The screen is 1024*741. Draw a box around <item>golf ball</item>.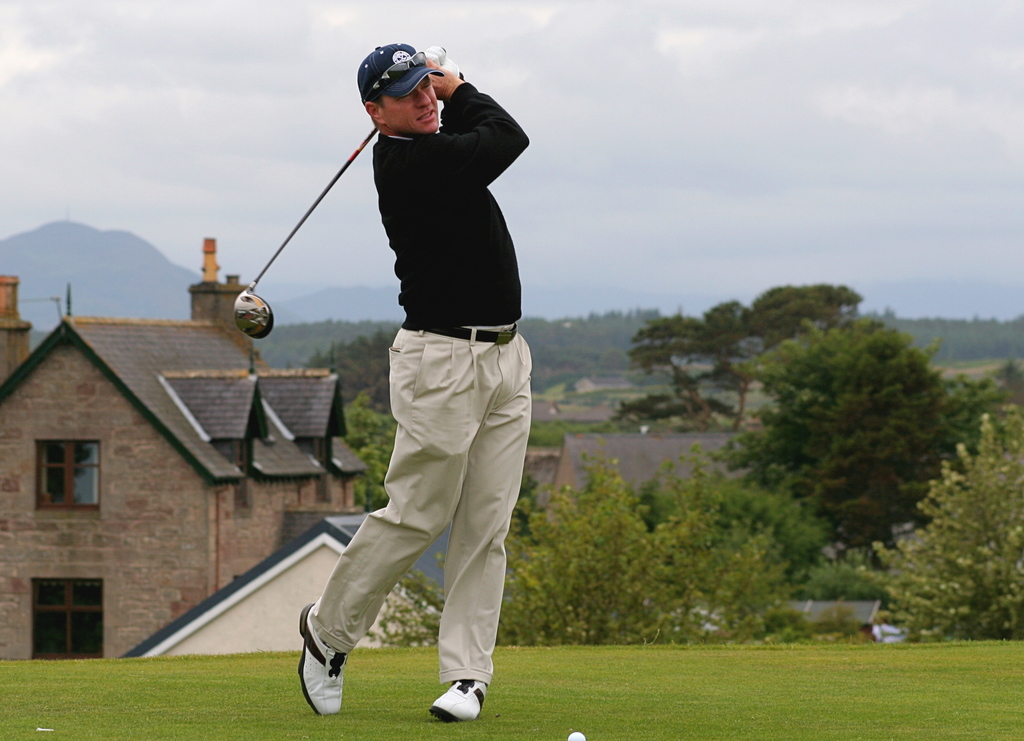
pyautogui.locateOnScreen(561, 725, 589, 740).
